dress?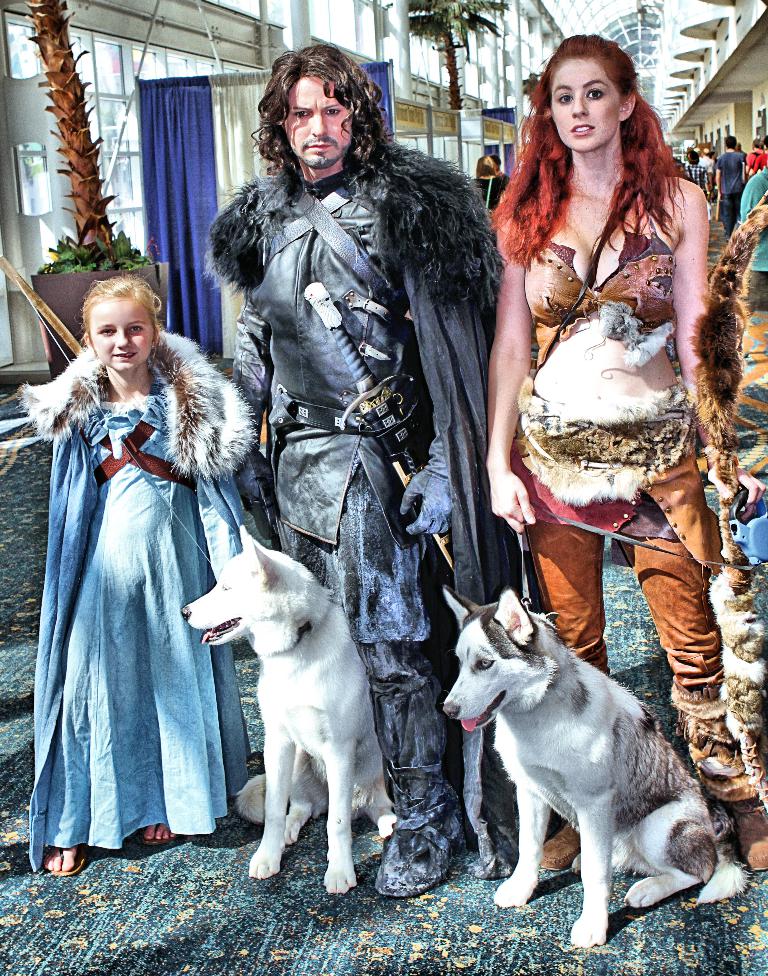
13,329,255,873
